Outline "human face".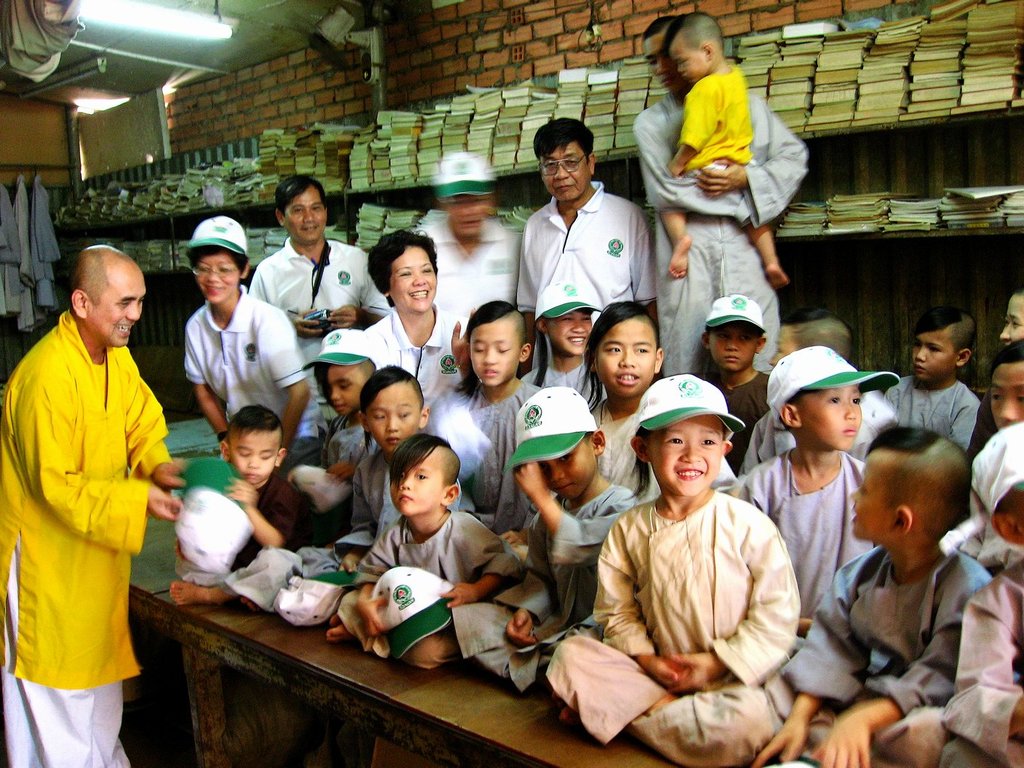
Outline: bbox=(799, 383, 866, 446).
